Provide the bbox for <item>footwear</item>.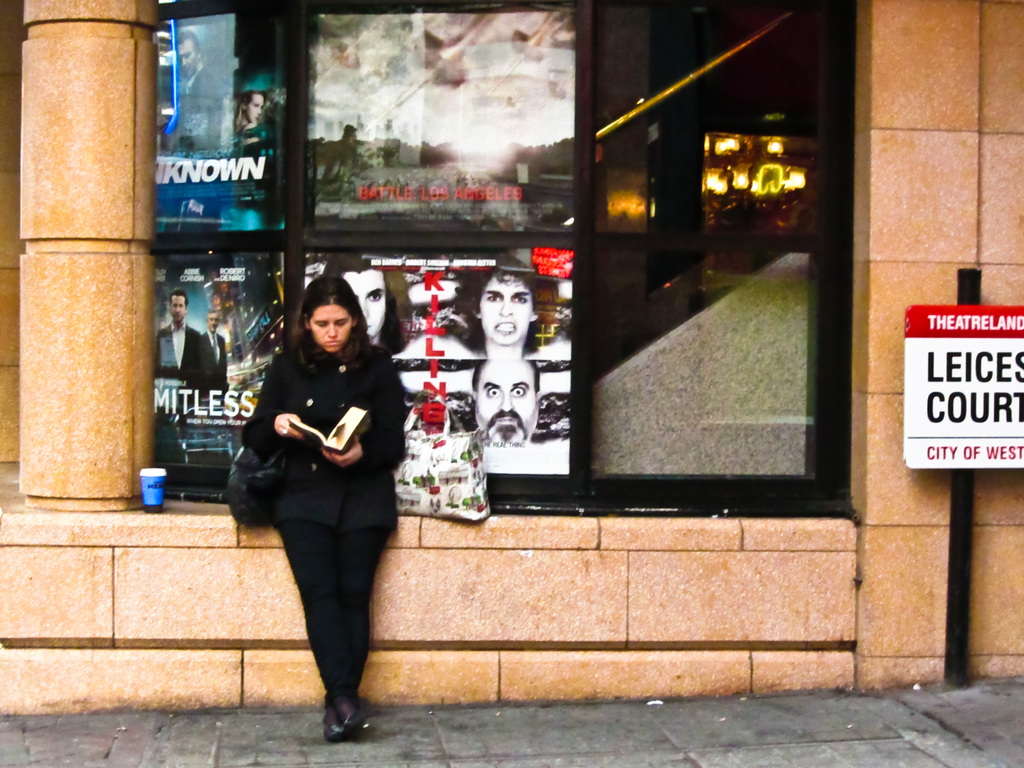
region(324, 701, 342, 735).
